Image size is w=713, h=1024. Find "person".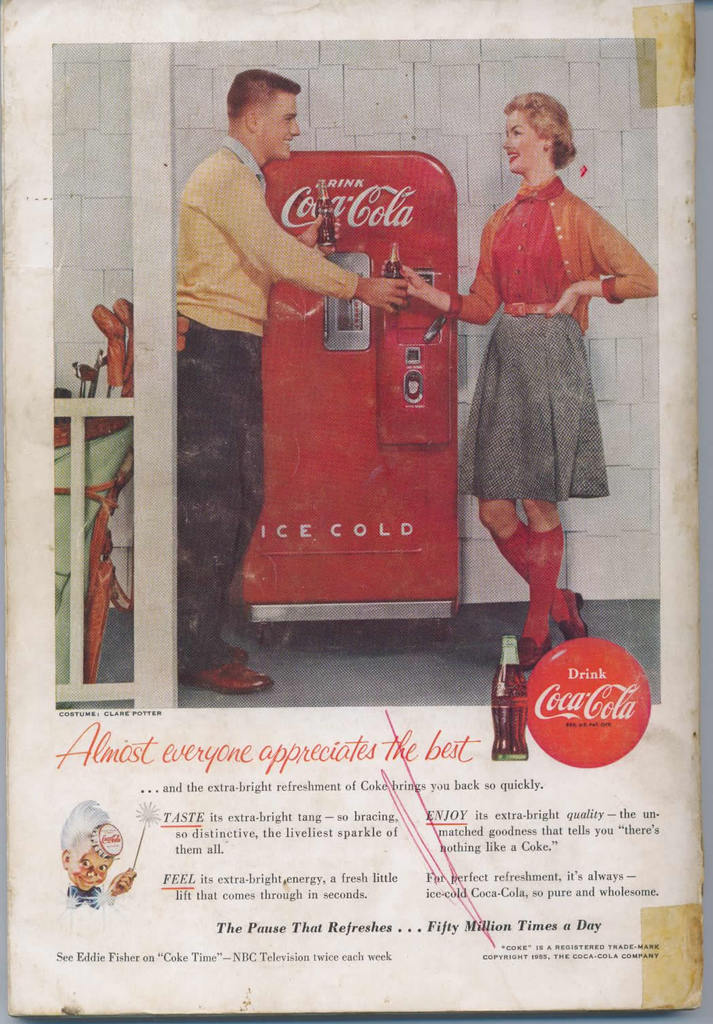
452:60:642:685.
